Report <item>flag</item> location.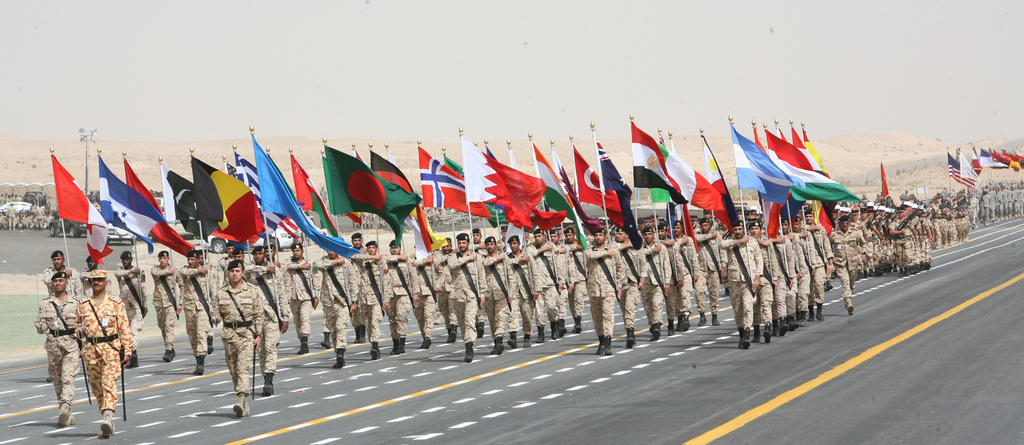
Report: bbox(481, 145, 564, 237).
